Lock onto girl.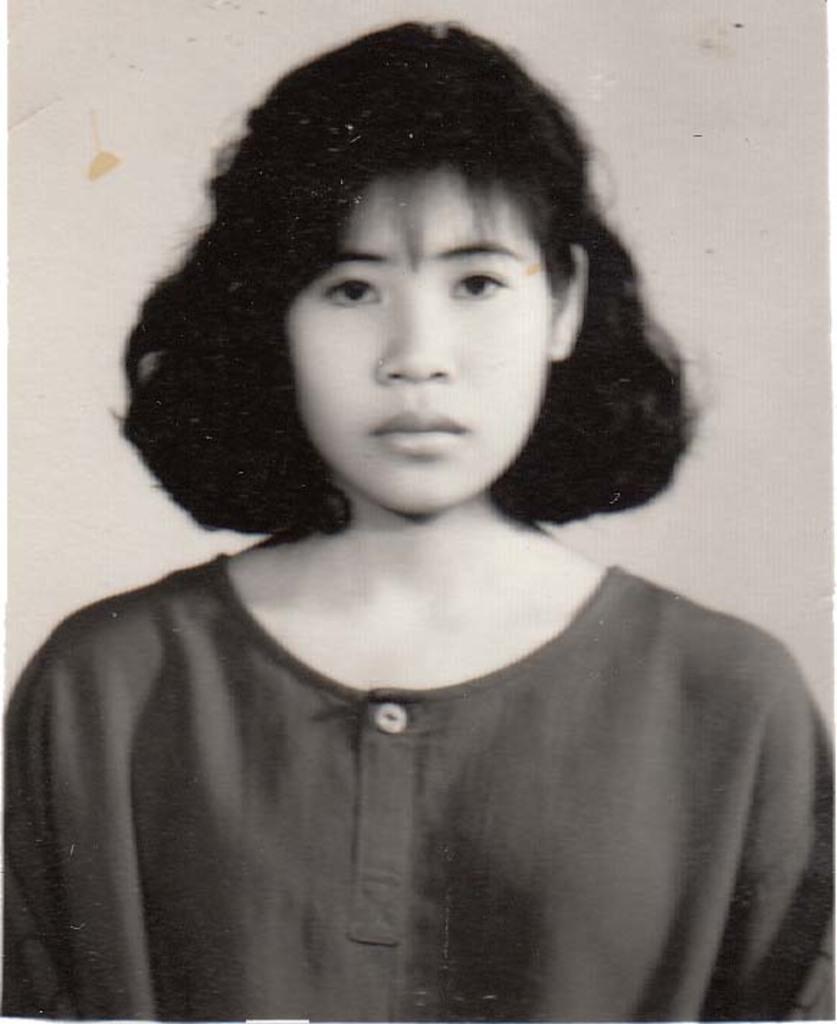
Locked: l=1, t=23, r=834, b=1023.
